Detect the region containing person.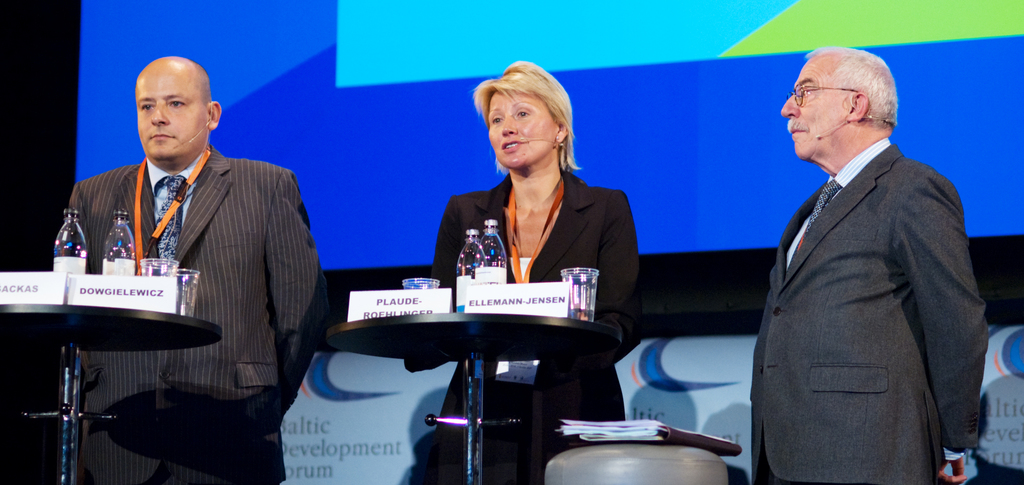
BBox(417, 64, 636, 484).
